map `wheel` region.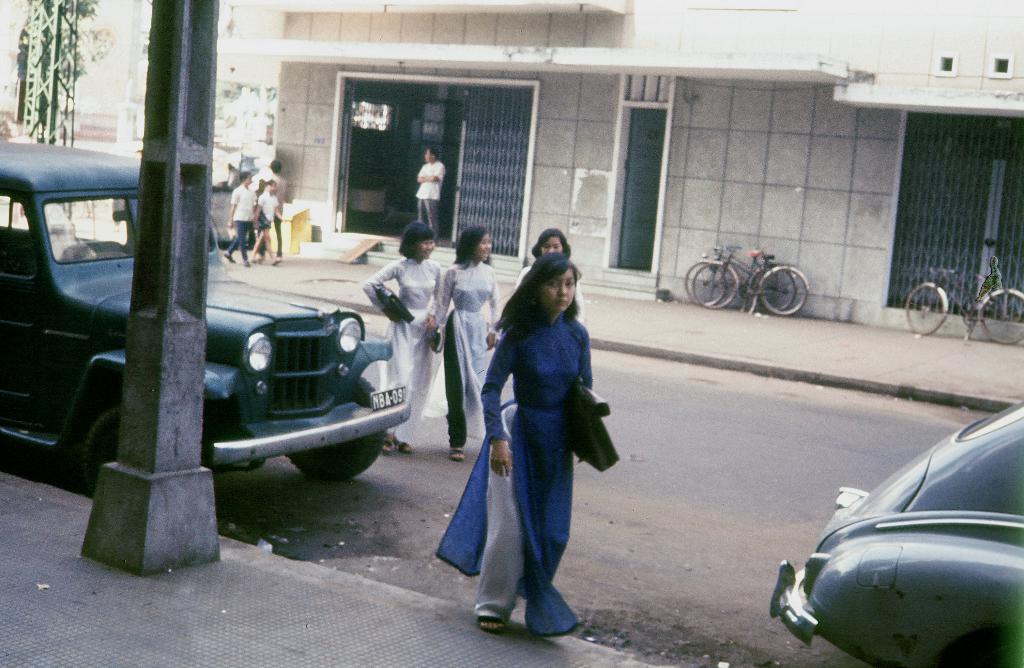
Mapped to {"left": 972, "top": 284, "right": 1023, "bottom": 341}.
